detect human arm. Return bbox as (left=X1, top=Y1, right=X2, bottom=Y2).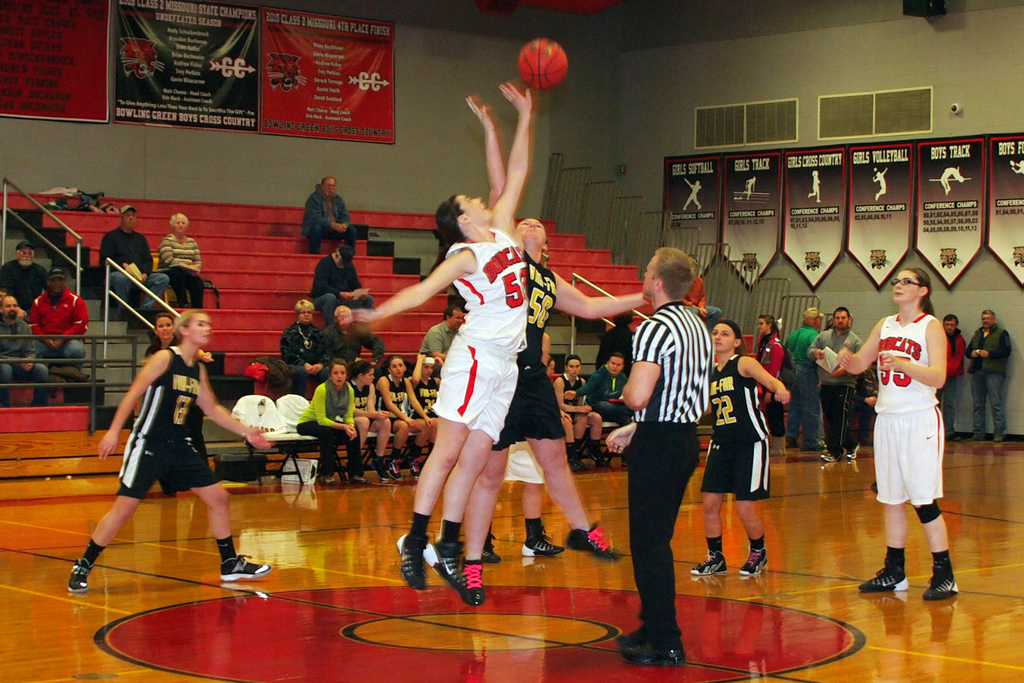
(left=1012, top=158, right=1022, bottom=169).
